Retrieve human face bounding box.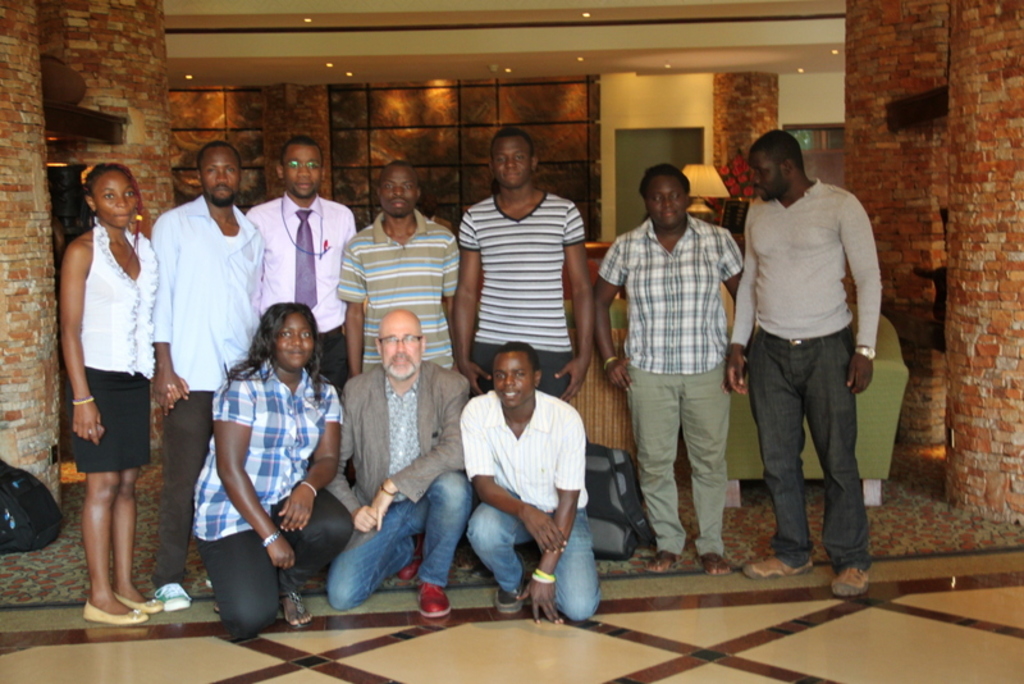
Bounding box: <box>378,168,419,214</box>.
